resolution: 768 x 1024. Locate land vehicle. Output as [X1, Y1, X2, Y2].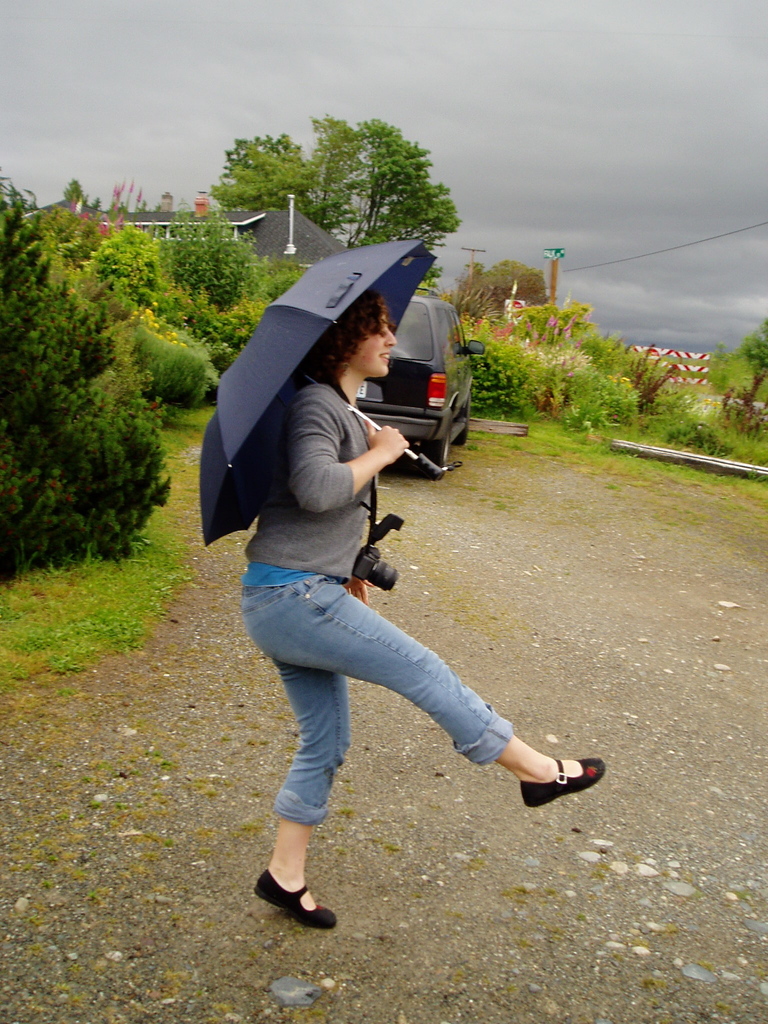
[357, 285, 483, 477].
